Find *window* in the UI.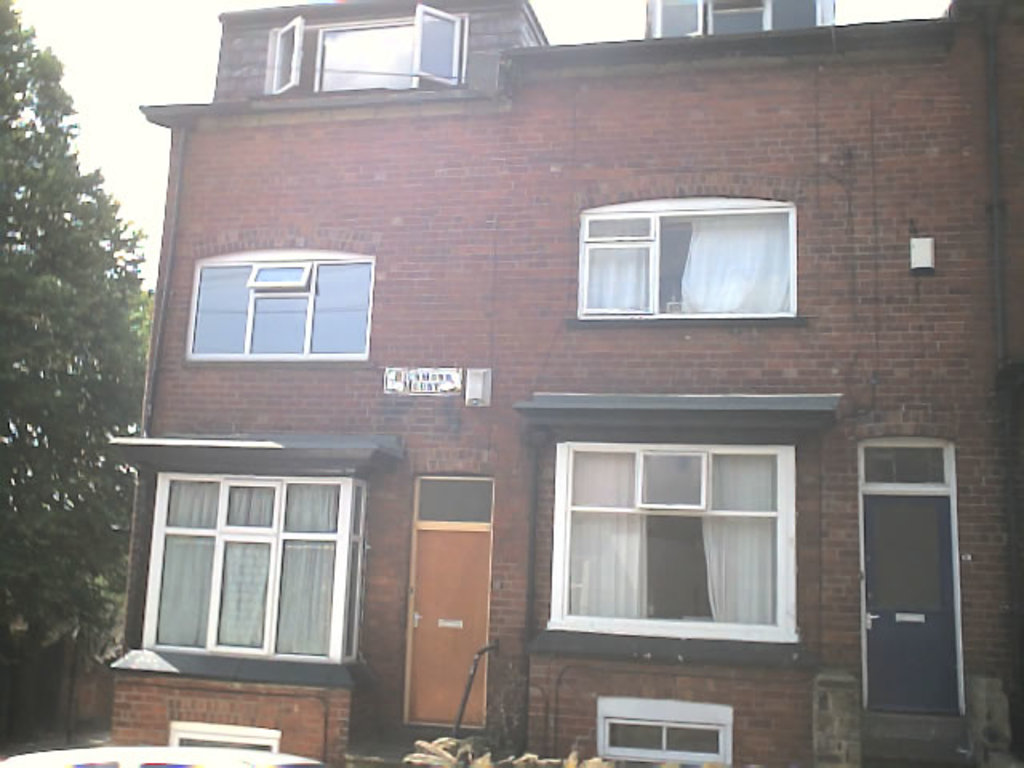
UI element at Rect(269, 13, 461, 94).
